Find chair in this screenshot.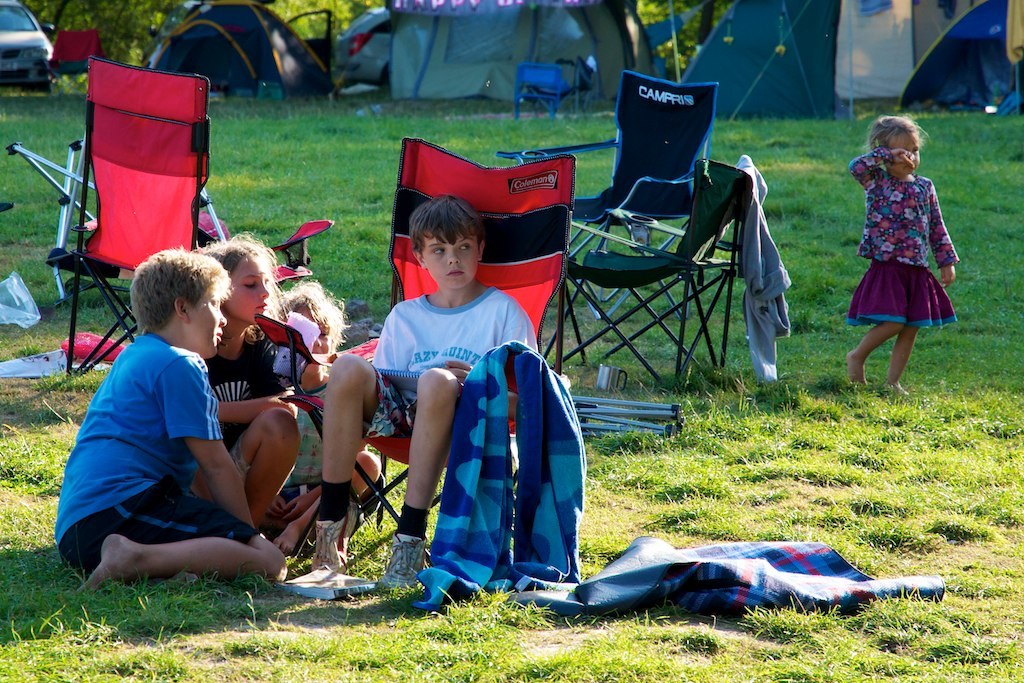
The bounding box for chair is <box>283,134,572,579</box>.
